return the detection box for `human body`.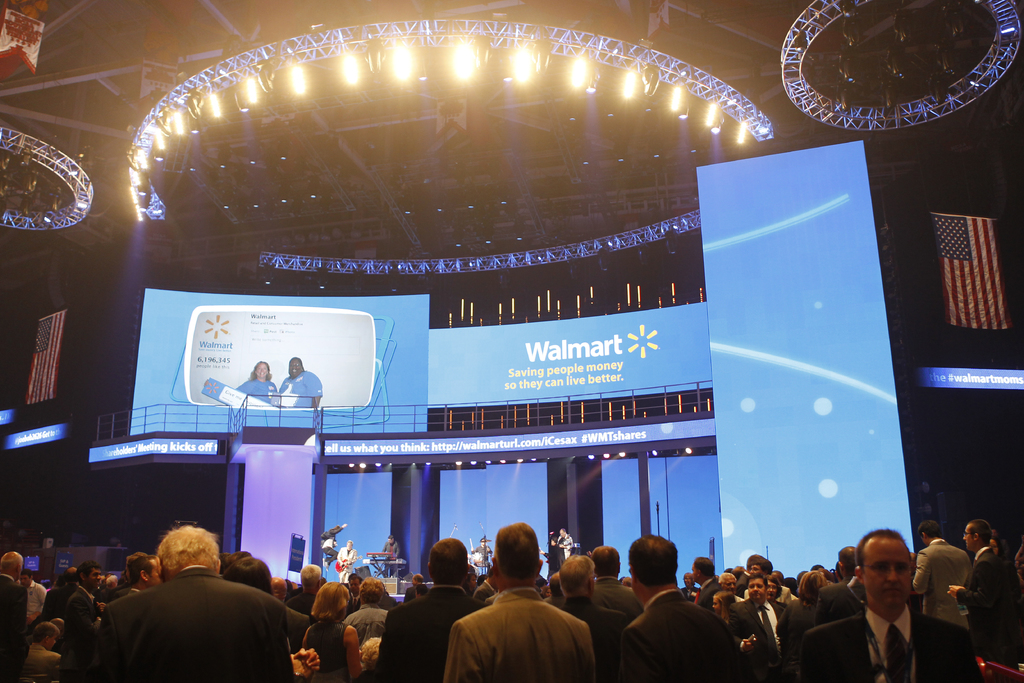
[237,377,281,407].
